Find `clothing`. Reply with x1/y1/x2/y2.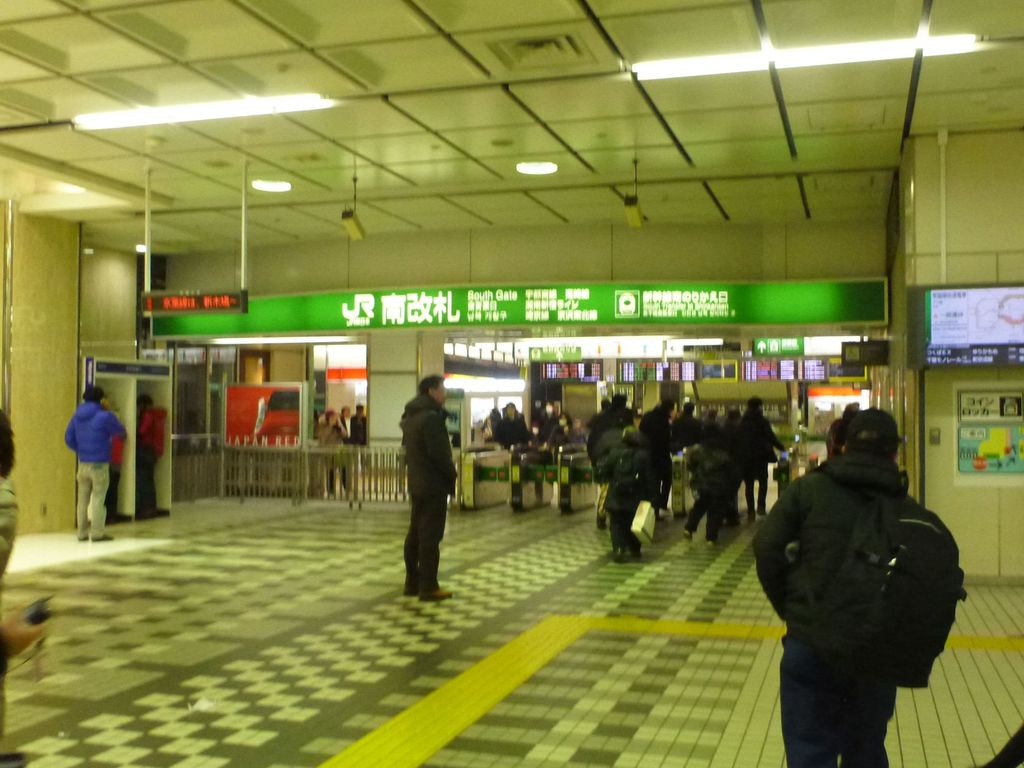
755/386/964/756.
